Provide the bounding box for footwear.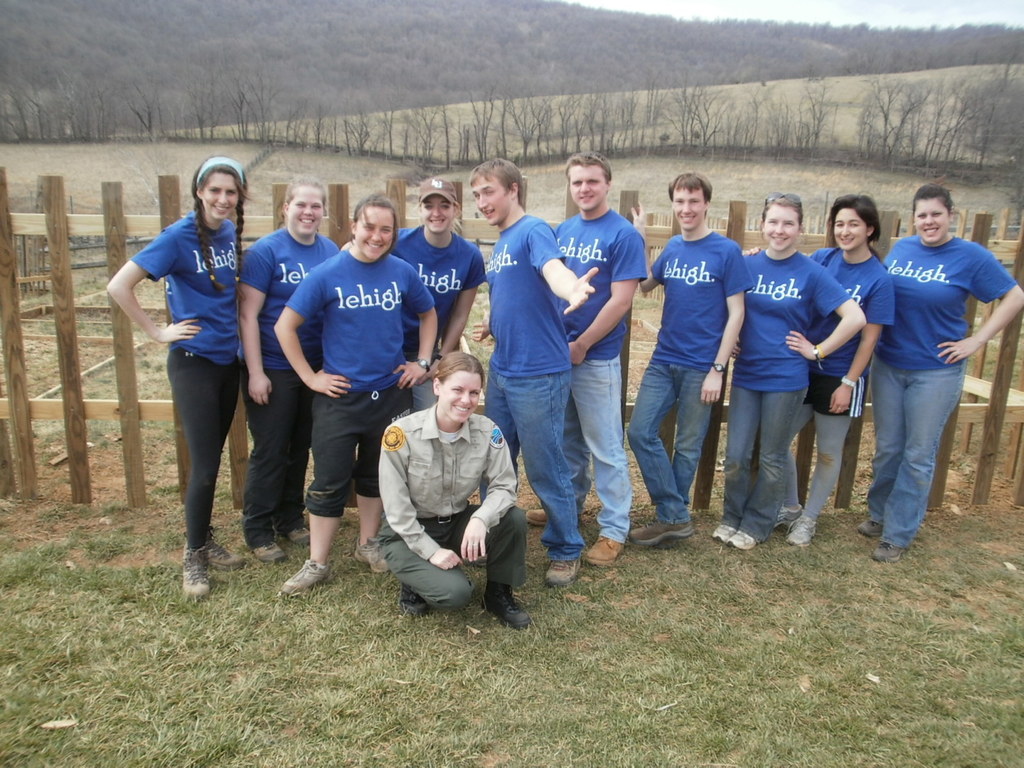
left=523, top=508, right=545, bottom=524.
